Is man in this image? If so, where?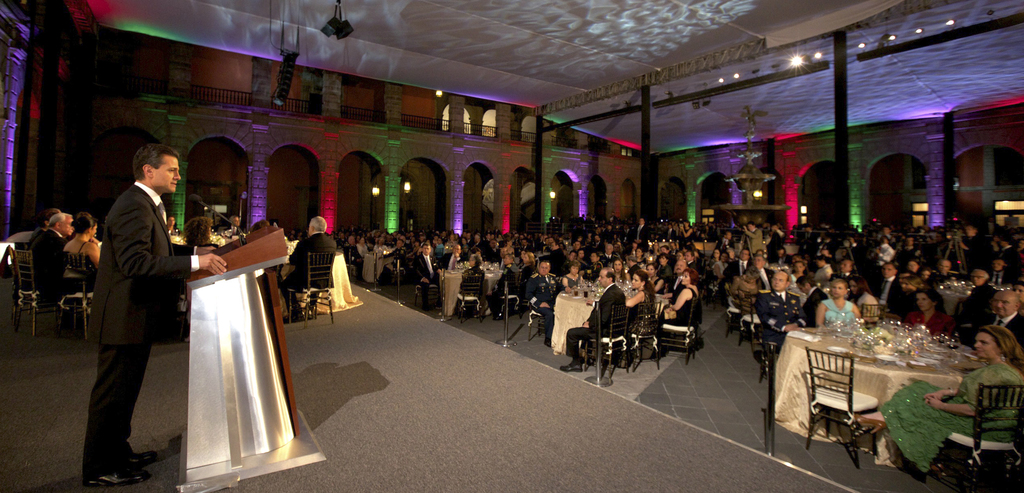
Yes, at 78:122:189:472.
